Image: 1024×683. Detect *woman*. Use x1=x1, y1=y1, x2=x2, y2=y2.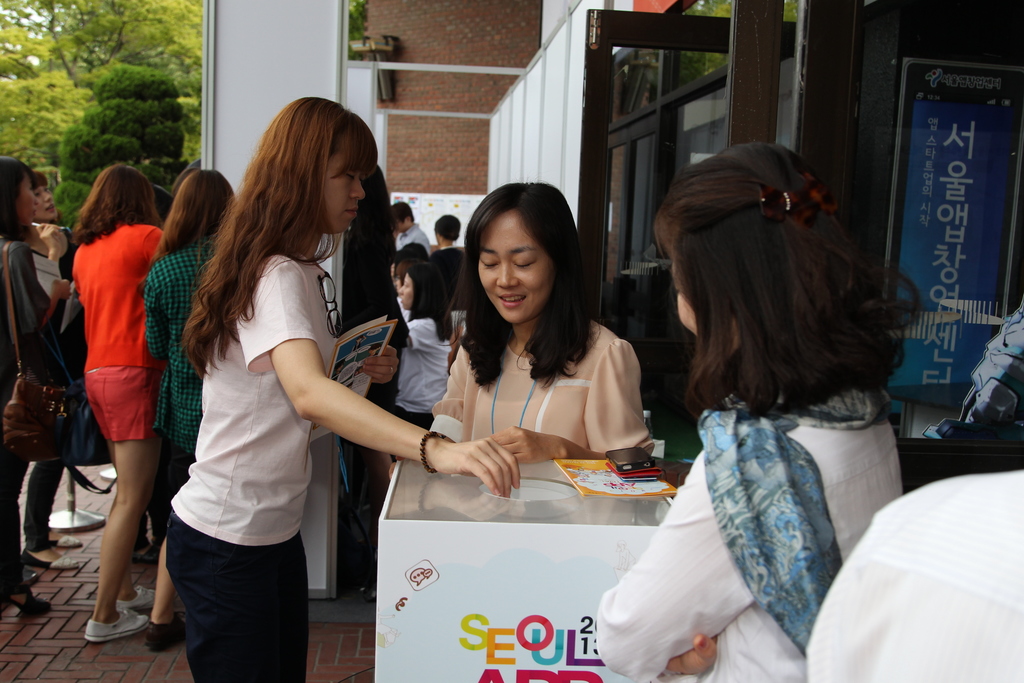
x1=0, y1=154, x2=80, y2=622.
